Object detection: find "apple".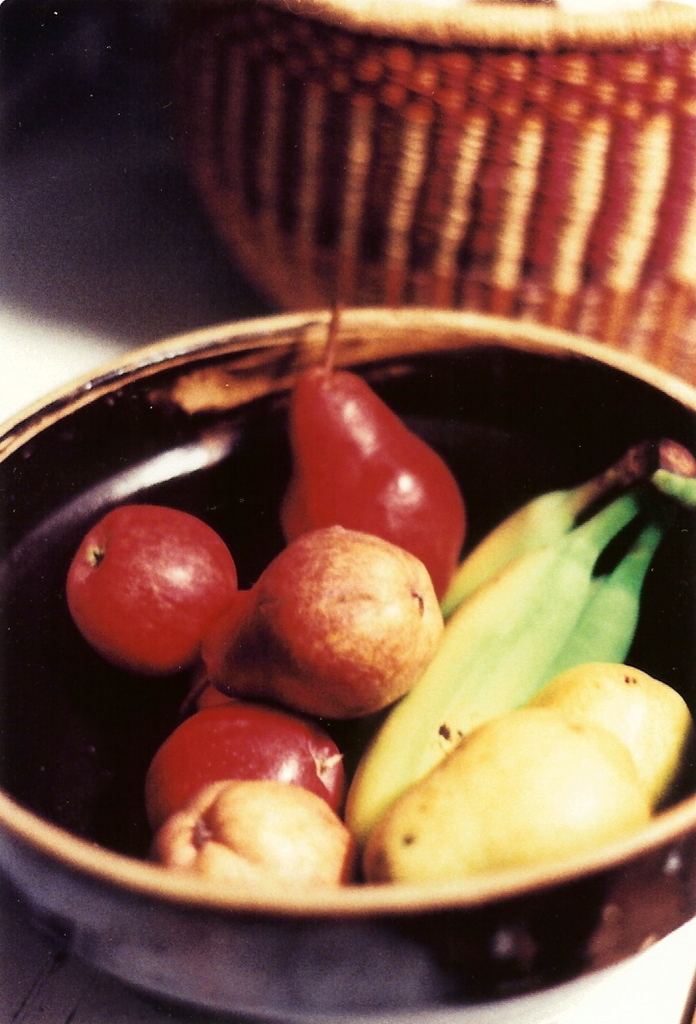
box(152, 778, 363, 888).
